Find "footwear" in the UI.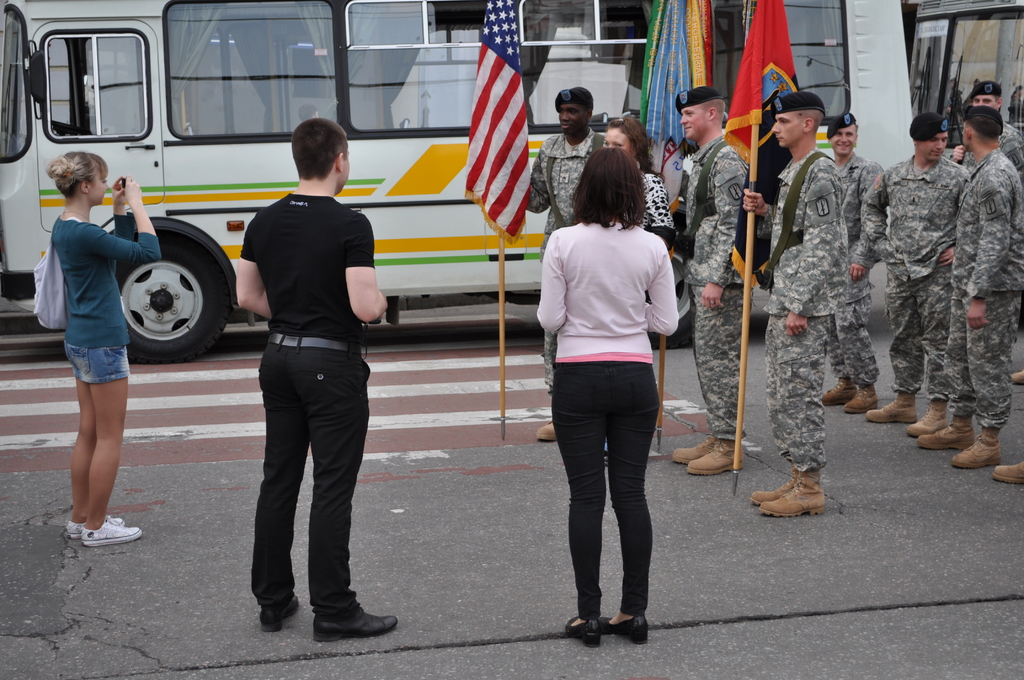
UI element at l=944, t=420, r=1003, b=469.
